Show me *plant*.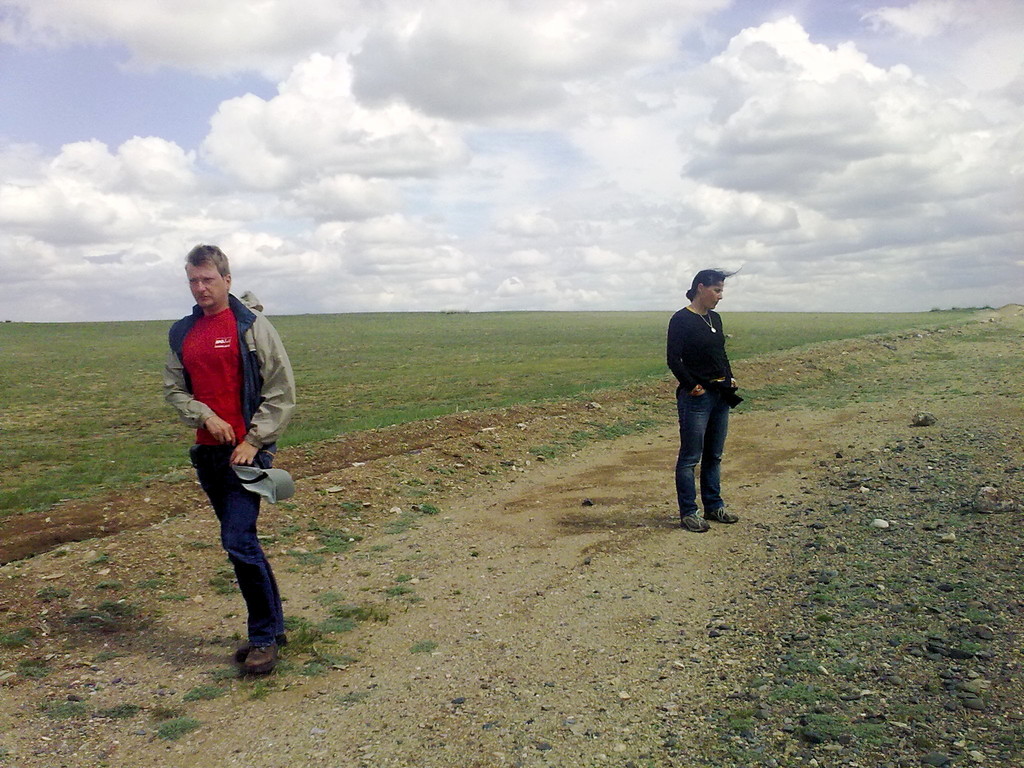
*plant* is here: left=205, top=664, right=239, bottom=682.
